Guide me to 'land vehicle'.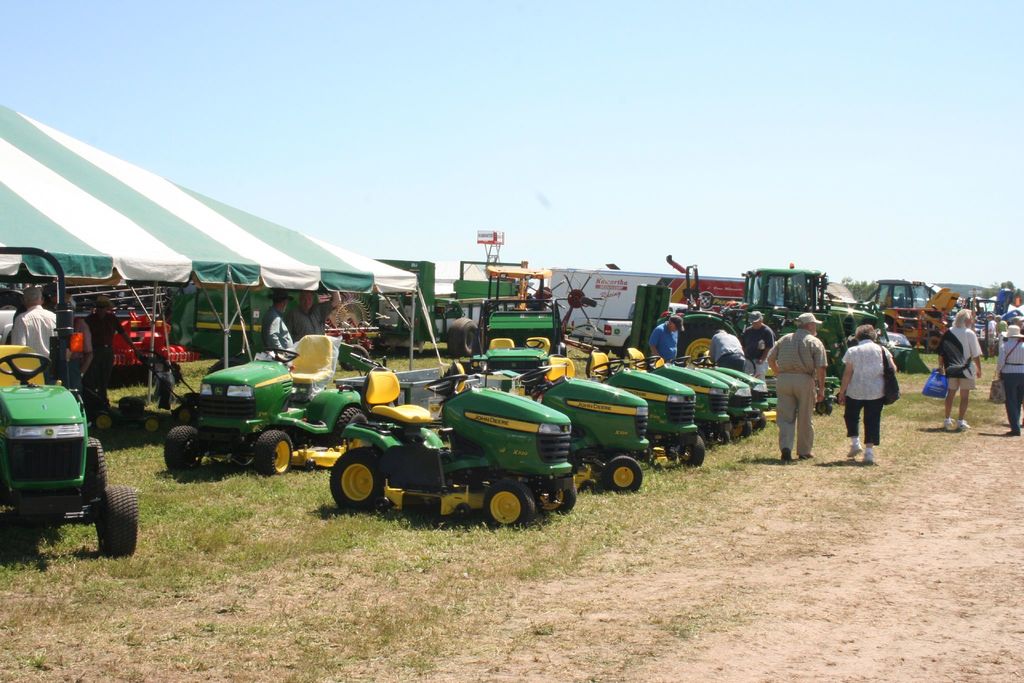
Guidance: crop(649, 356, 729, 441).
